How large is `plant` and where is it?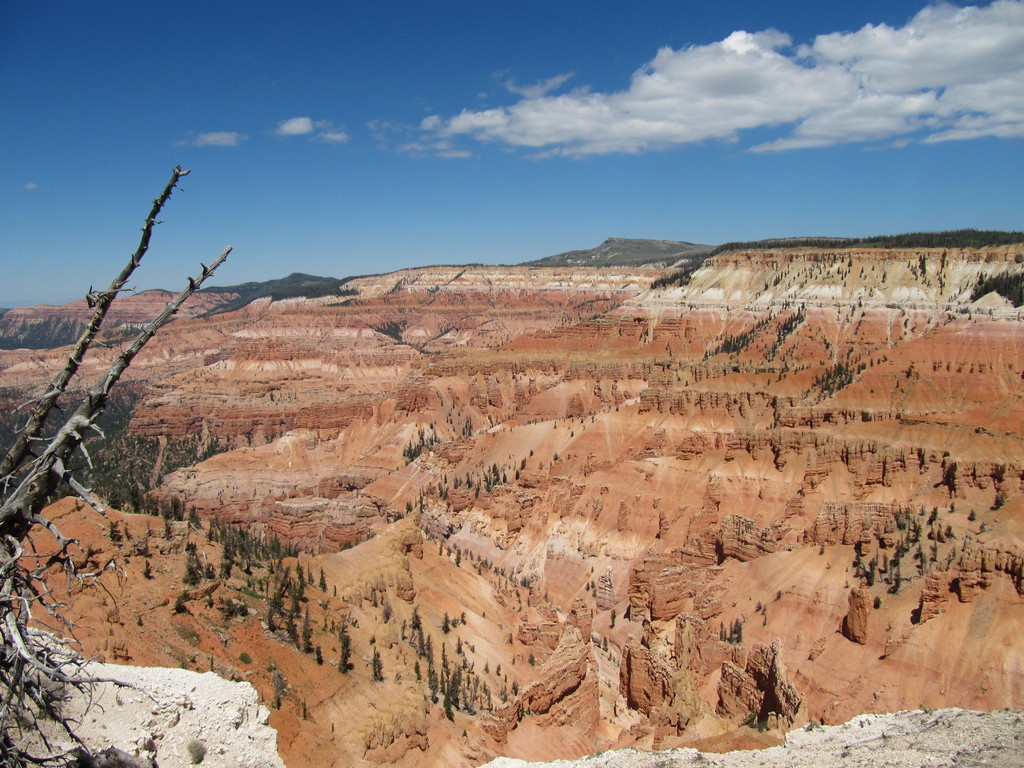
Bounding box: x1=759 y1=604 x2=770 y2=627.
